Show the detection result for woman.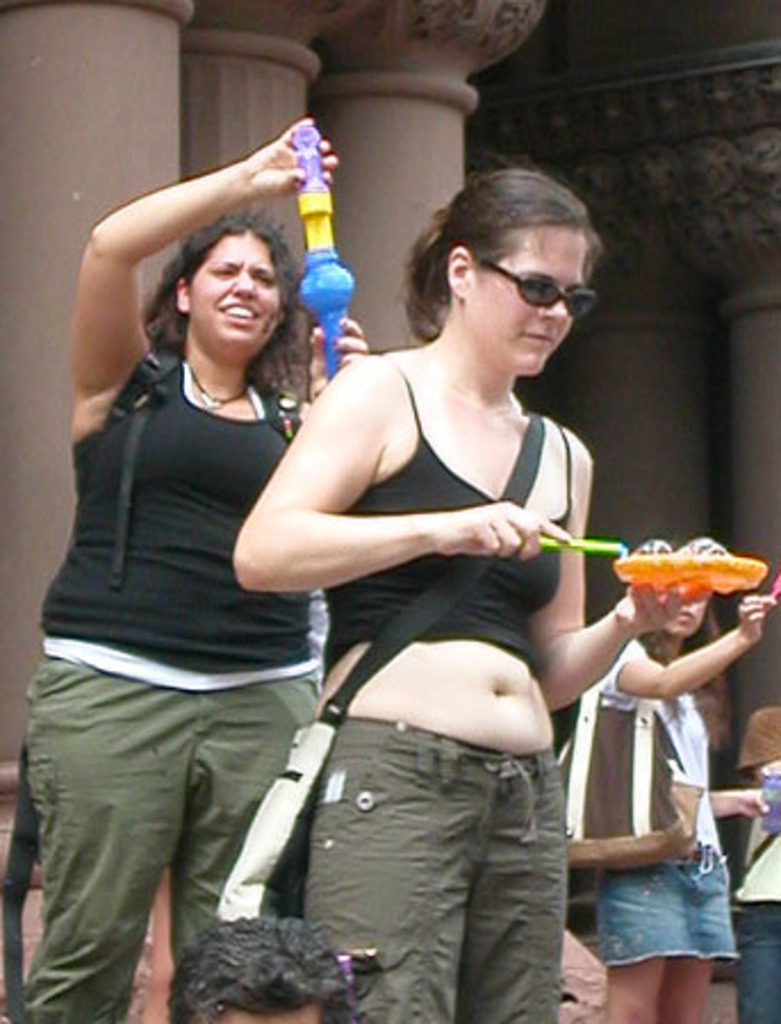
<bbox>194, 177, 651, 1001</bbox>.
